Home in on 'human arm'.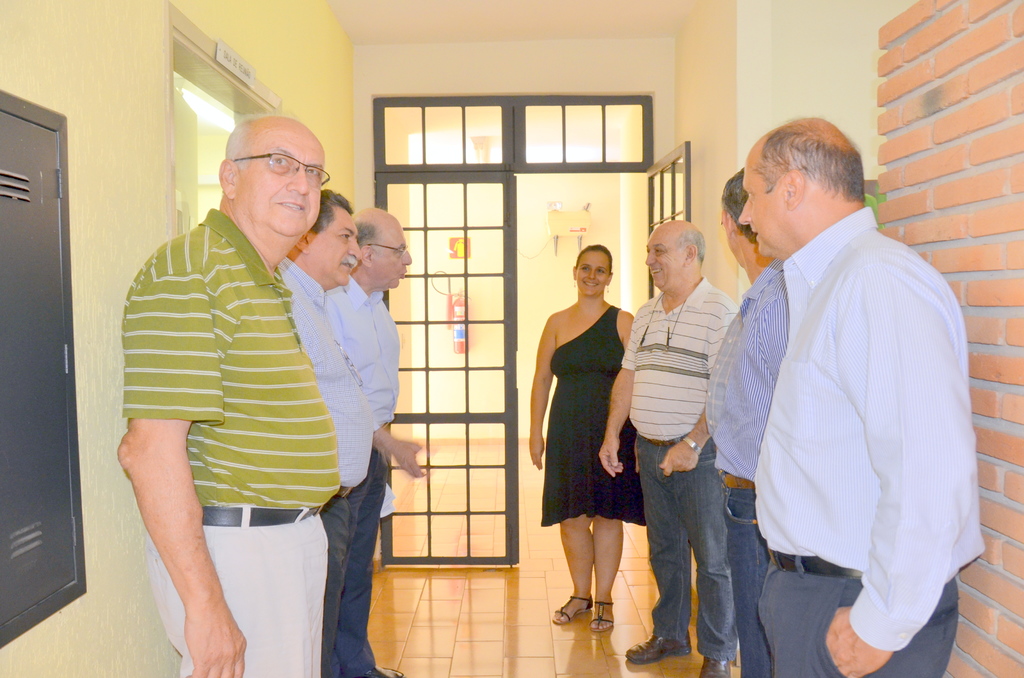
Homed in at 524 315 552 471.
